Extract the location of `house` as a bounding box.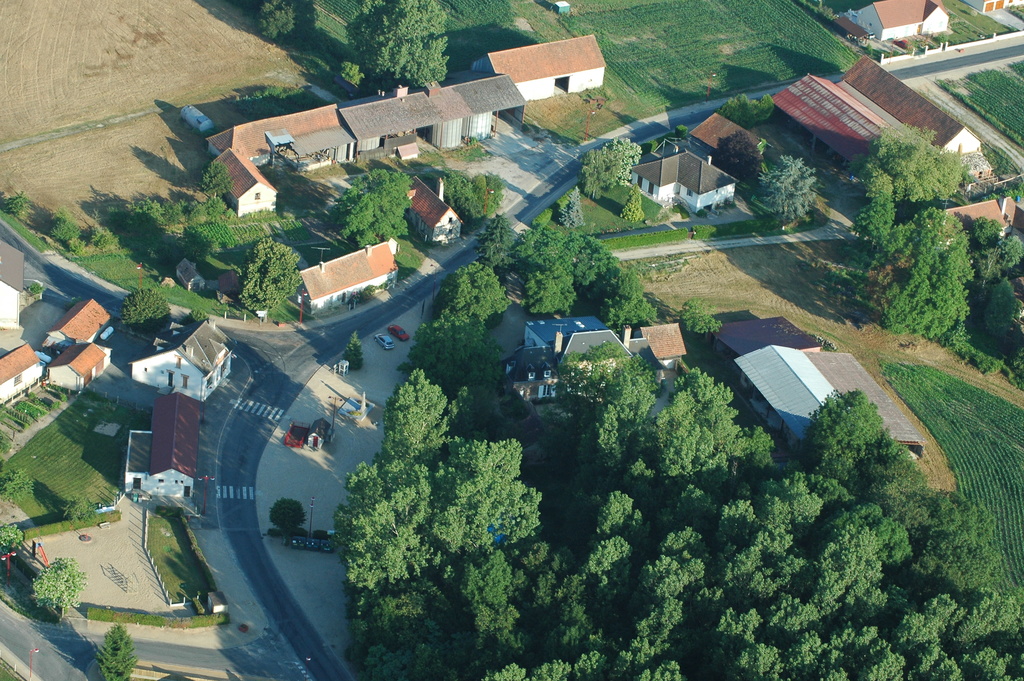
bbox=[1, 240, 25, 329].
